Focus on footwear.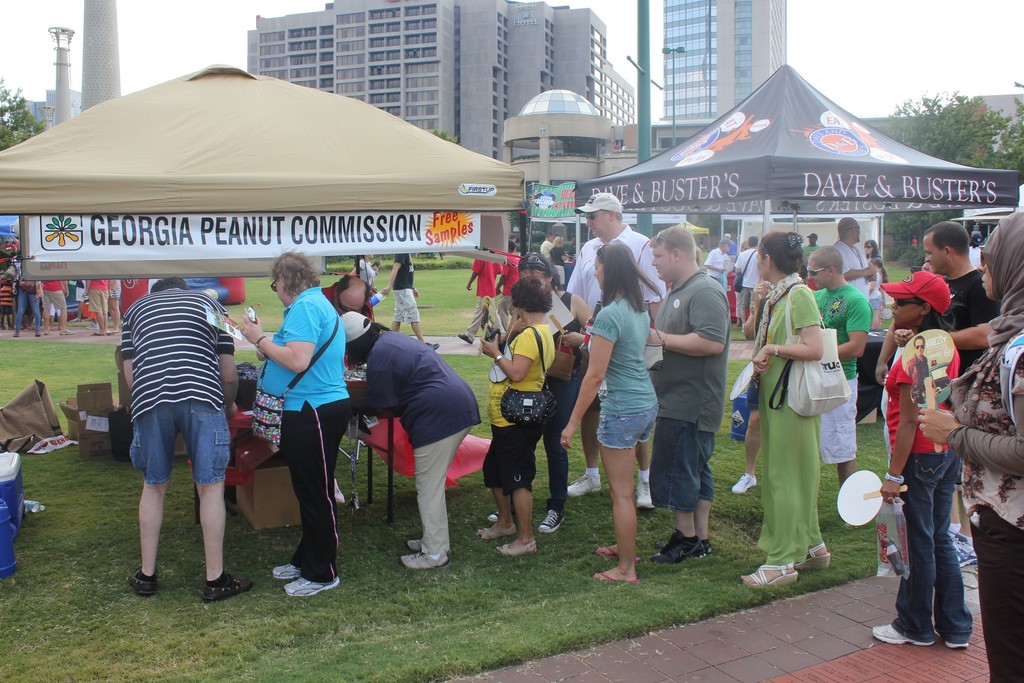
Focused at 108 329 114 337.
